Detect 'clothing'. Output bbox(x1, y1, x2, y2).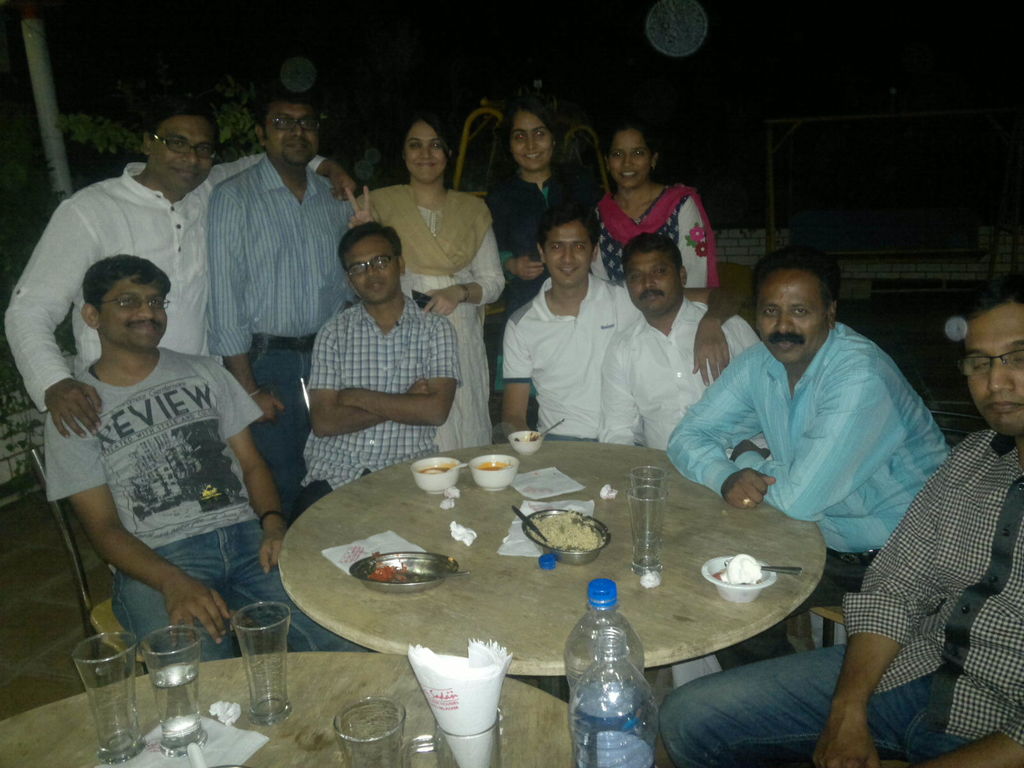
bbox(305, 291, 469, 486).
